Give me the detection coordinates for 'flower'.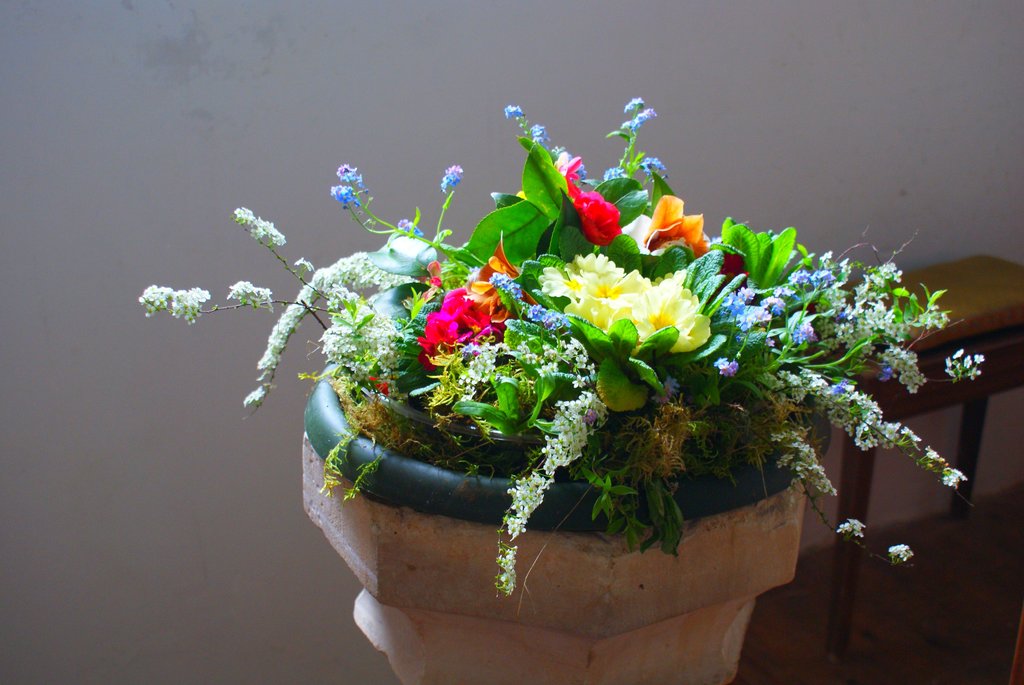
bbox=[563, 155, 621, 244].
